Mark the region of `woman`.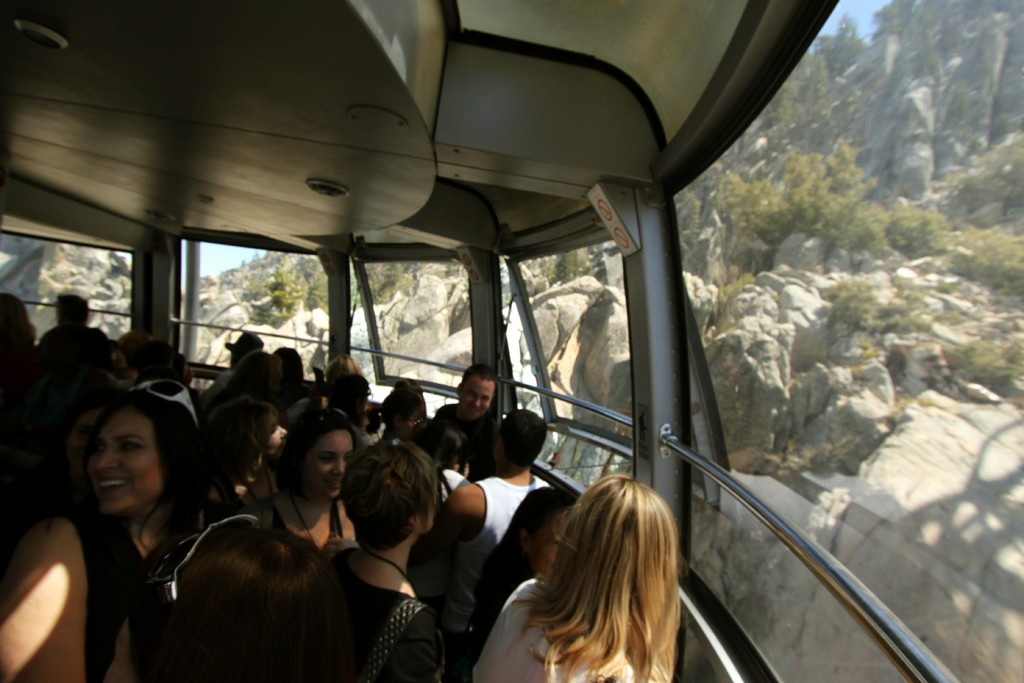
Region: [left=472, top=479, right=676, bottom=682].
